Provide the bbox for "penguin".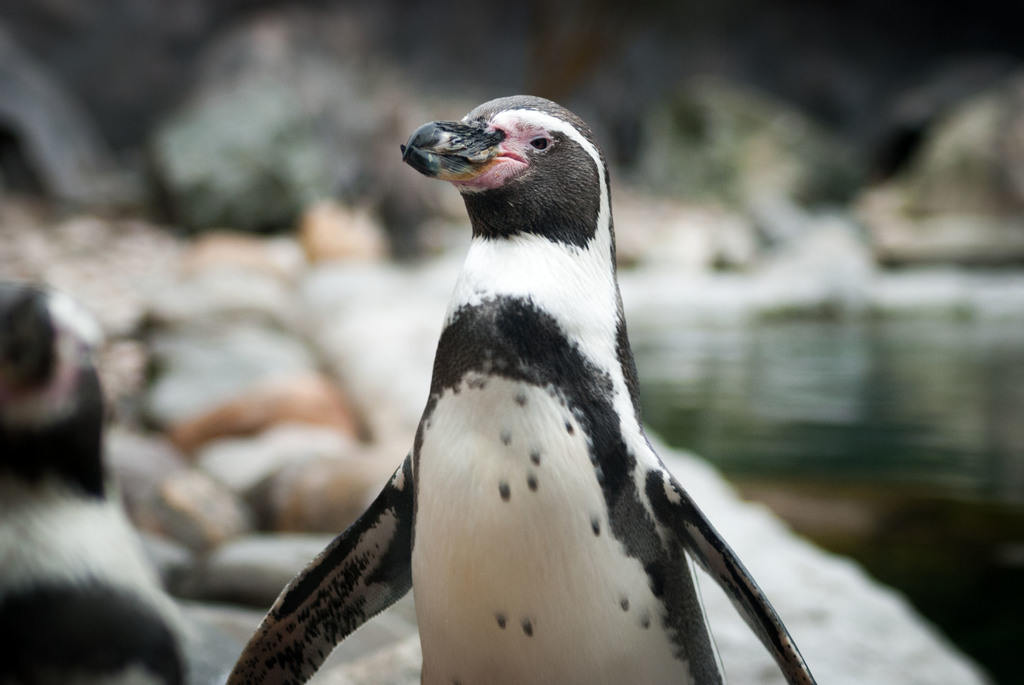
{"x1": 230, "y1": 97, "x2": 819, "y2": 684}.
